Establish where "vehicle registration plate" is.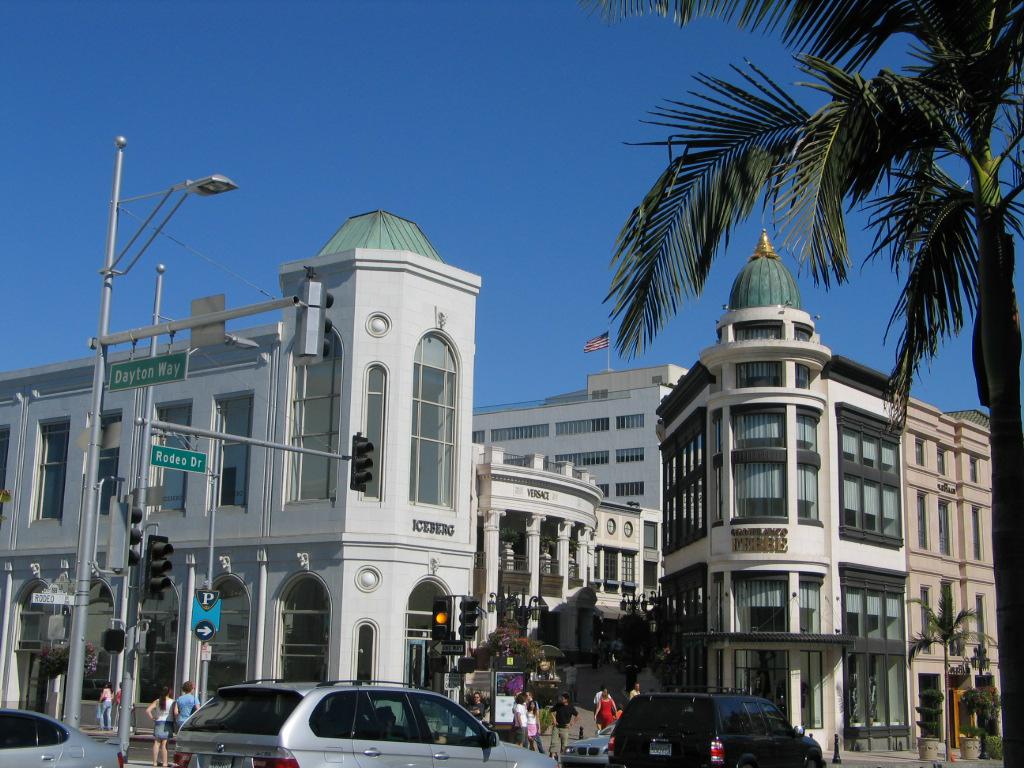
Established at [x1=650, y1=738, x2=672, y2=754].
